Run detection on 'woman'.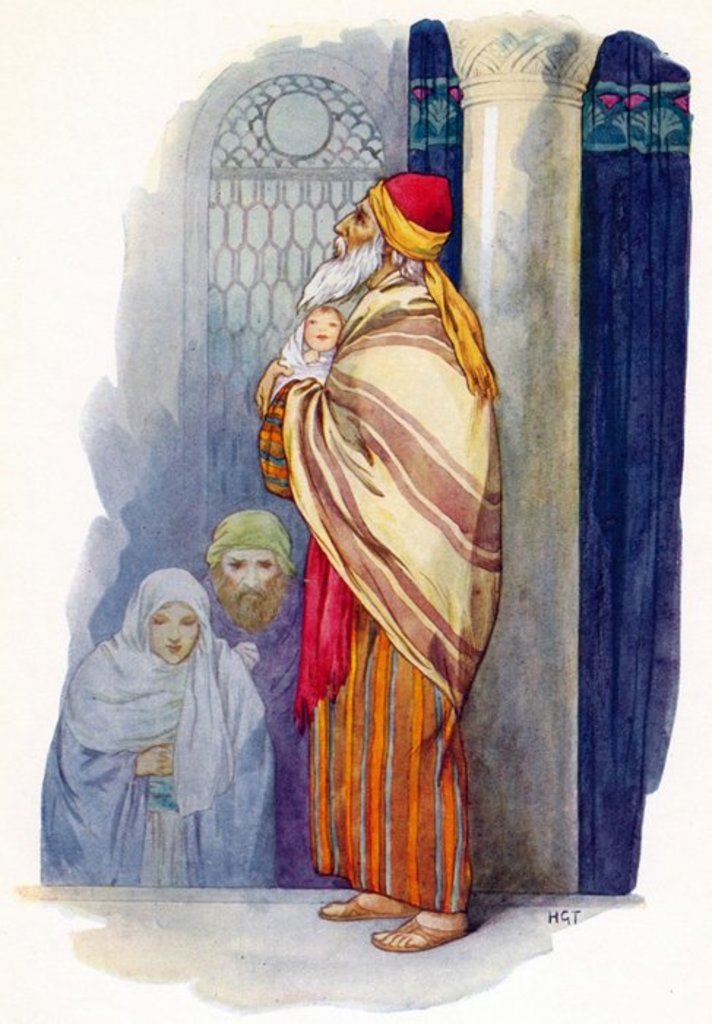
Result: 20,559,278,910.
